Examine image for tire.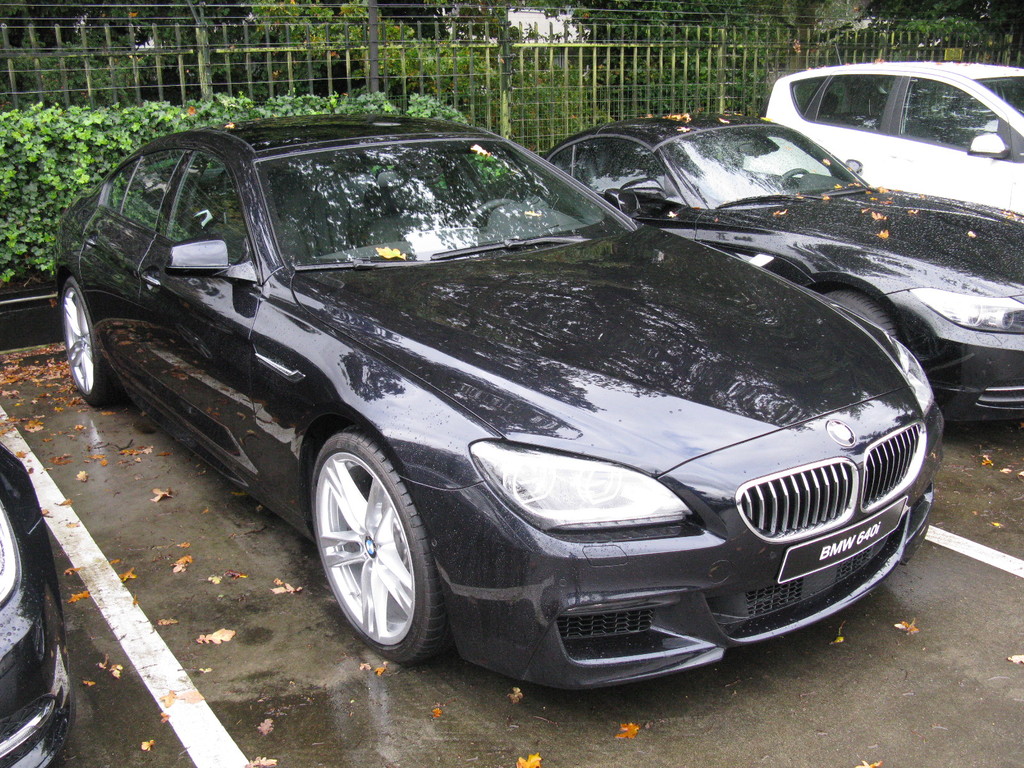
Examination result: 63,276,123,406.
